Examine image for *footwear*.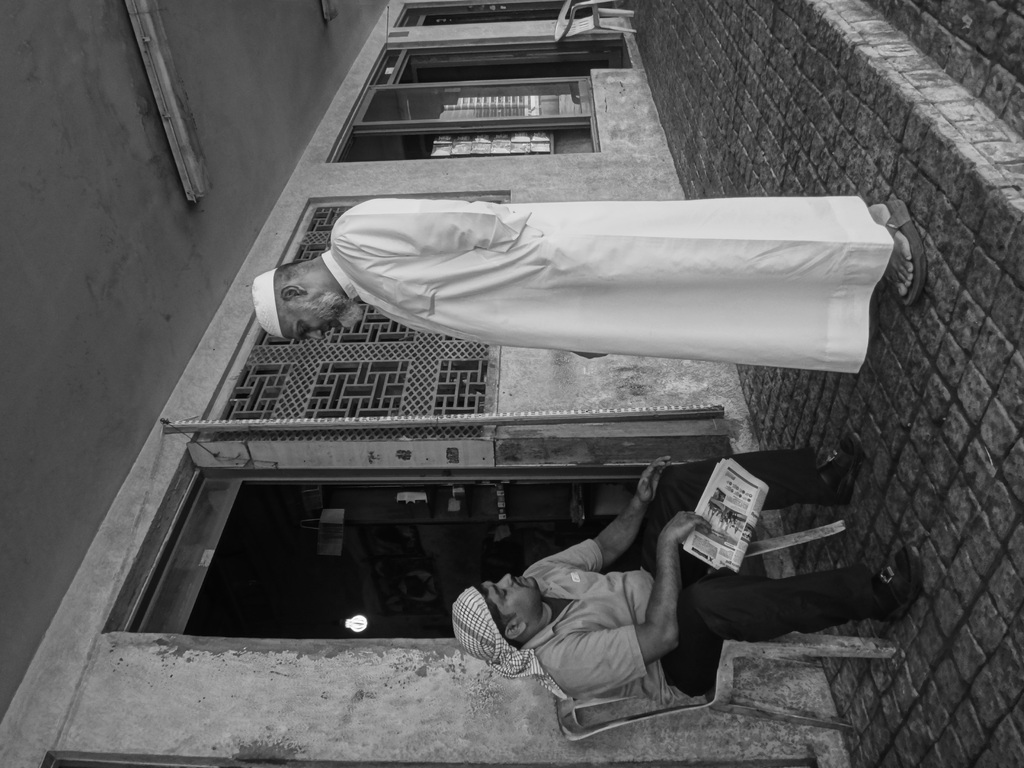
Examination result: rect(888, 197, 926, 312).
